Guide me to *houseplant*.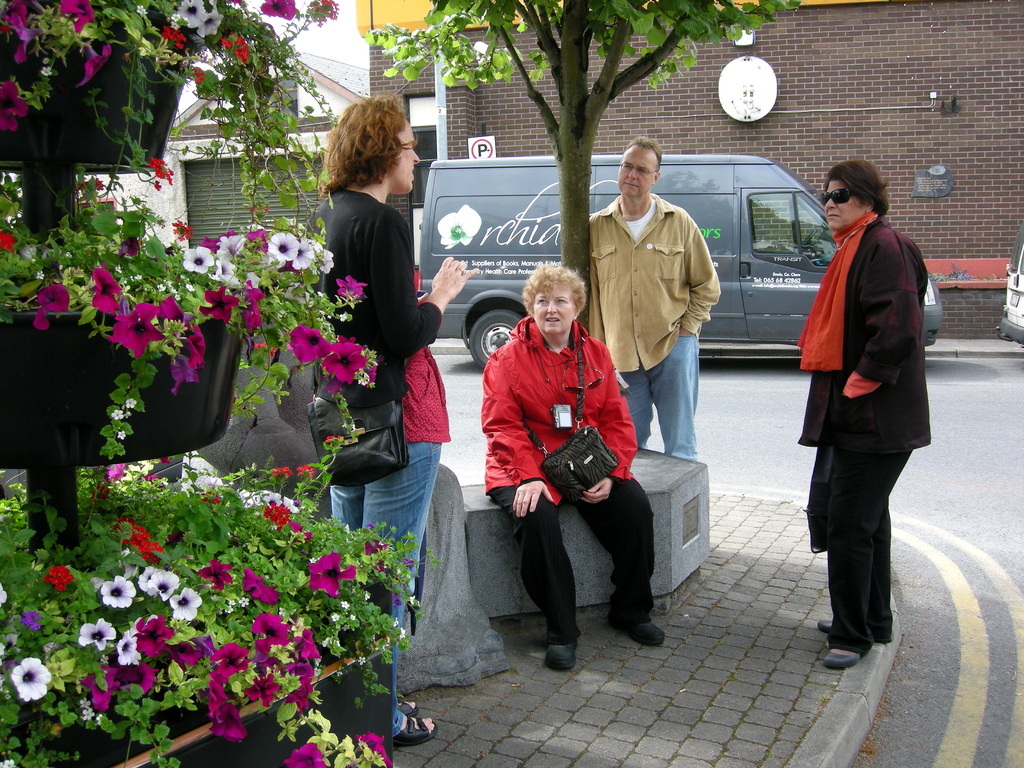
Guidance: pyautogui.locateOnScreen(0, 445, 420, 767).
